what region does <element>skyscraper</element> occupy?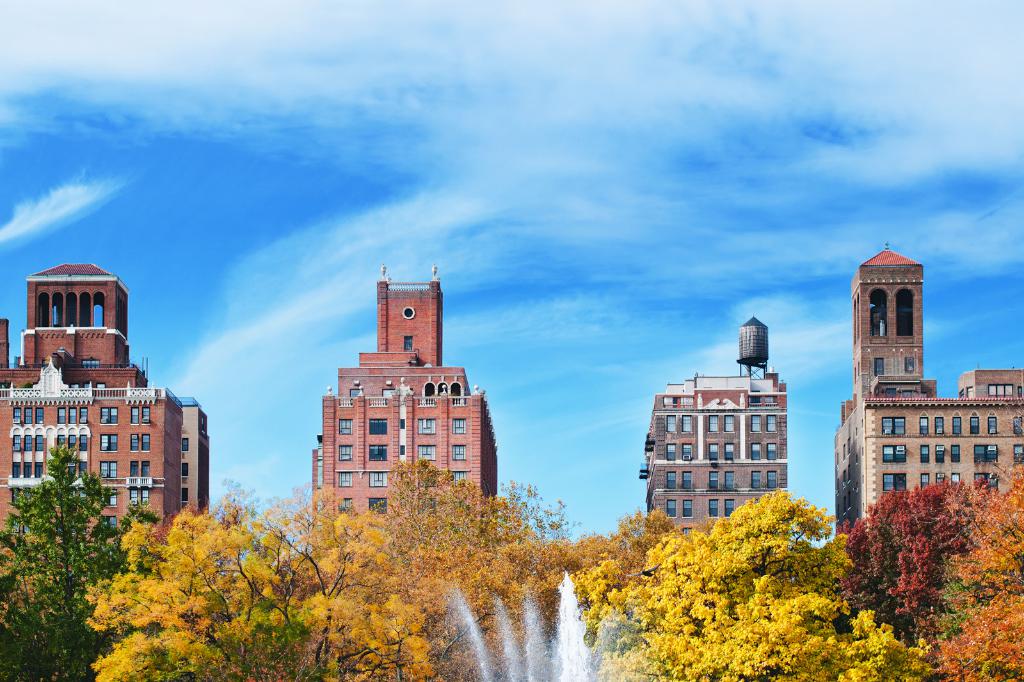
(left=308, top=271, right=504, bottom=544).
